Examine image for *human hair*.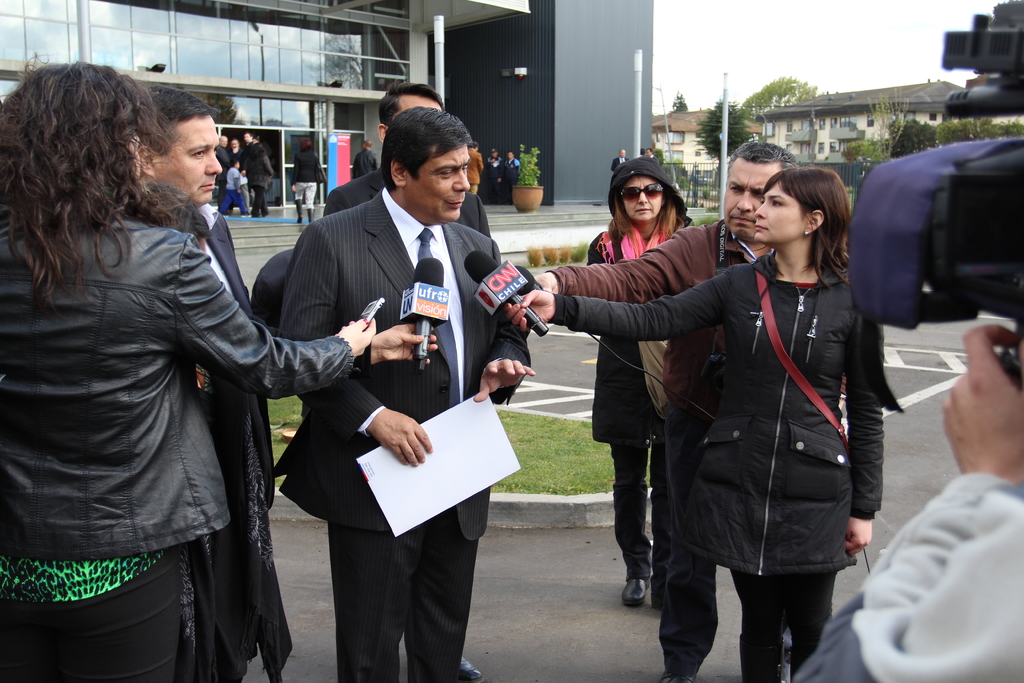
Examination result: [x1=725, y1=136, x2=800, y2=168].
